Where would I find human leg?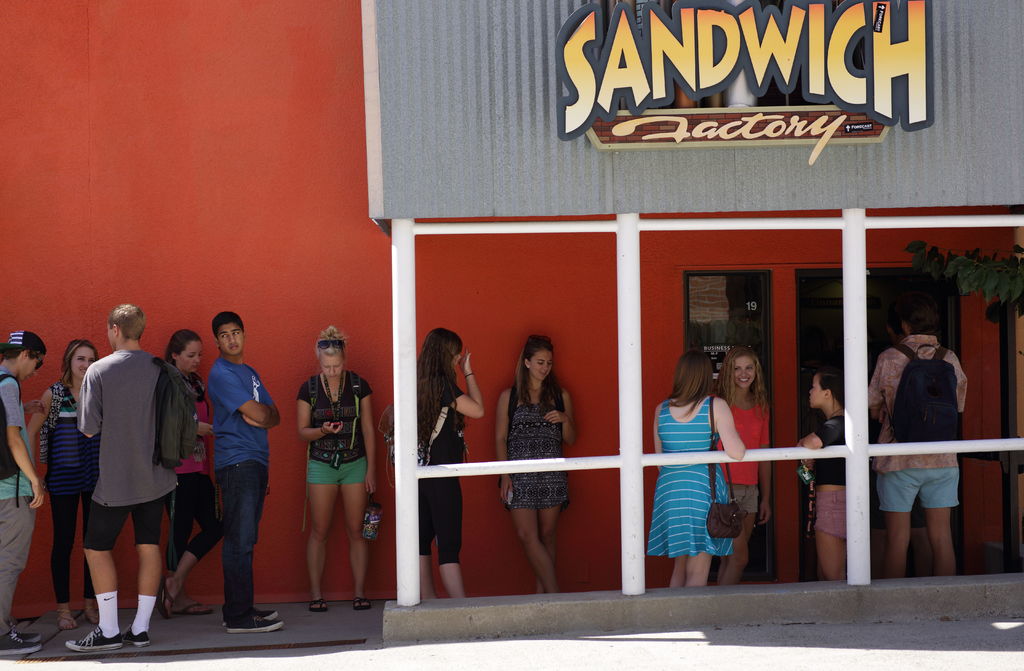
At [719, 482, 748, 587].
